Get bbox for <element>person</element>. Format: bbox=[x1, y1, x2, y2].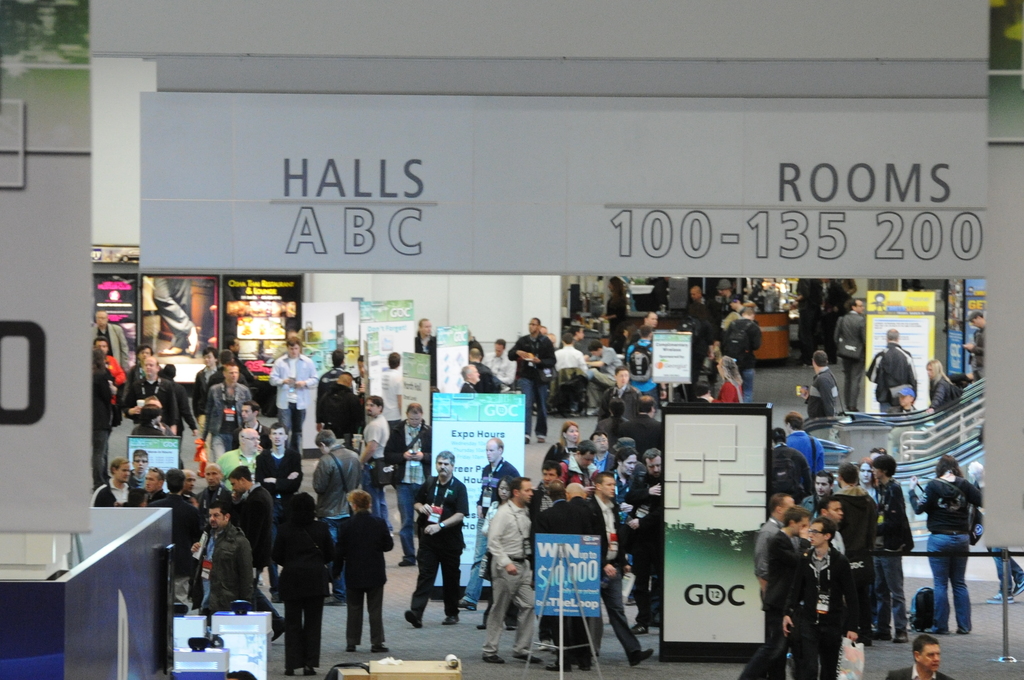
bbox=[907, 453, 983, 635].
